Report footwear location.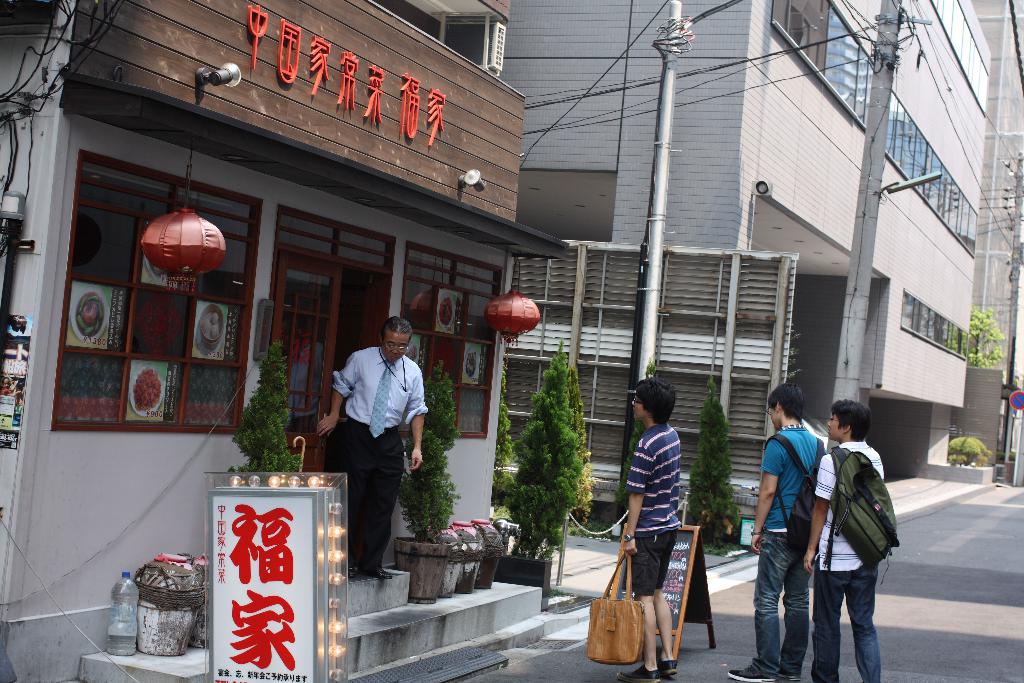
Report: [368, 552, 391, 580].
